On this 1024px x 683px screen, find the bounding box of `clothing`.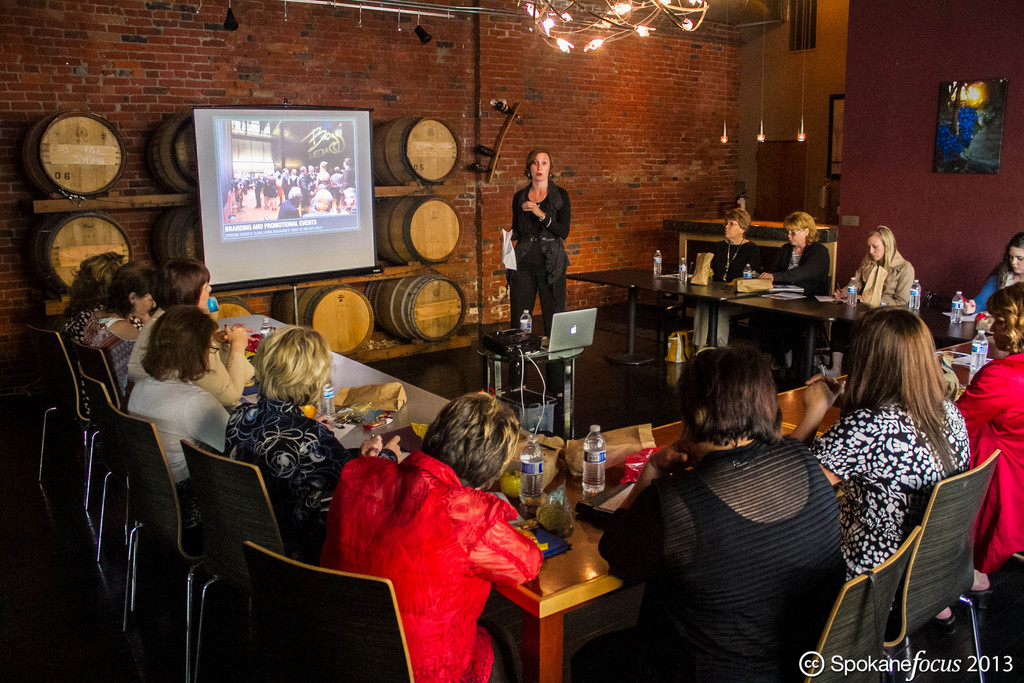
Bounding box: locate(945, 349, 1023, 593).
